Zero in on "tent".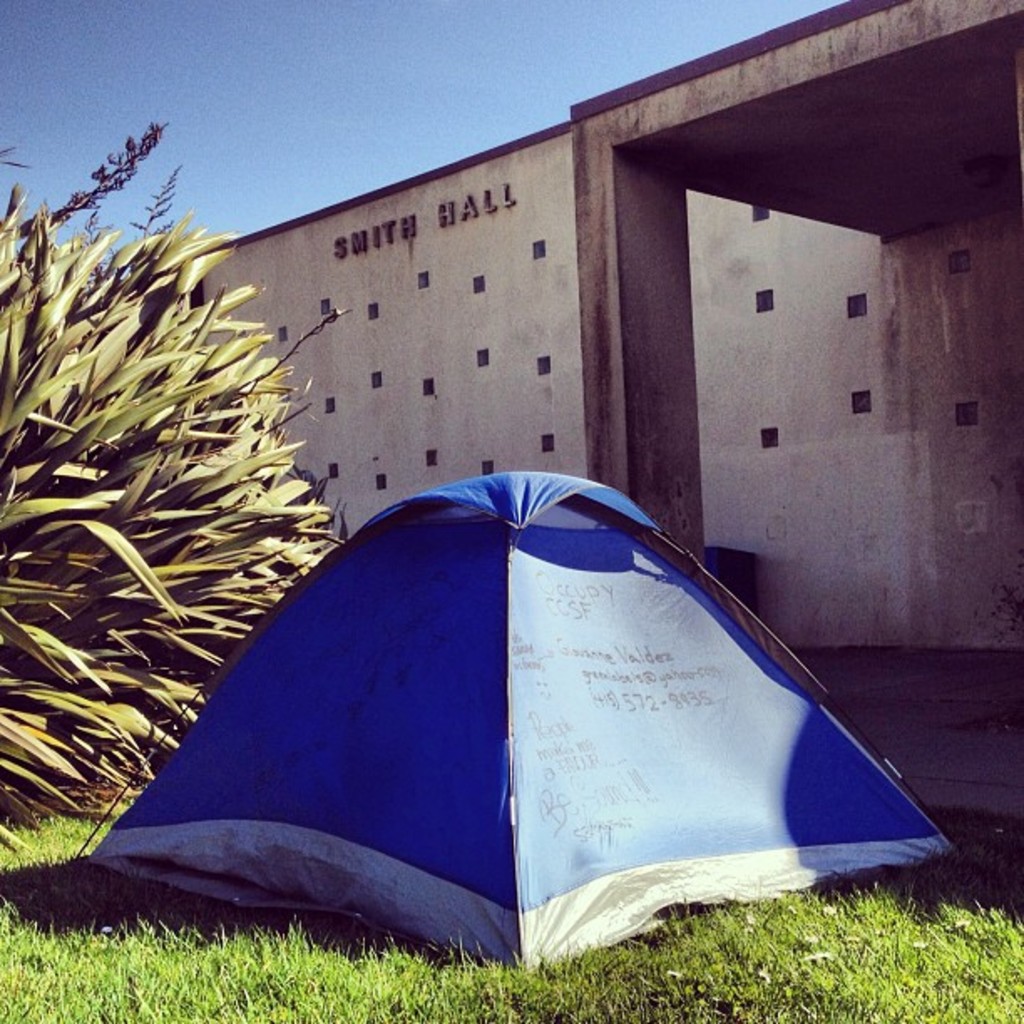
Zeroed in: box(70, 480, 949, 972).
